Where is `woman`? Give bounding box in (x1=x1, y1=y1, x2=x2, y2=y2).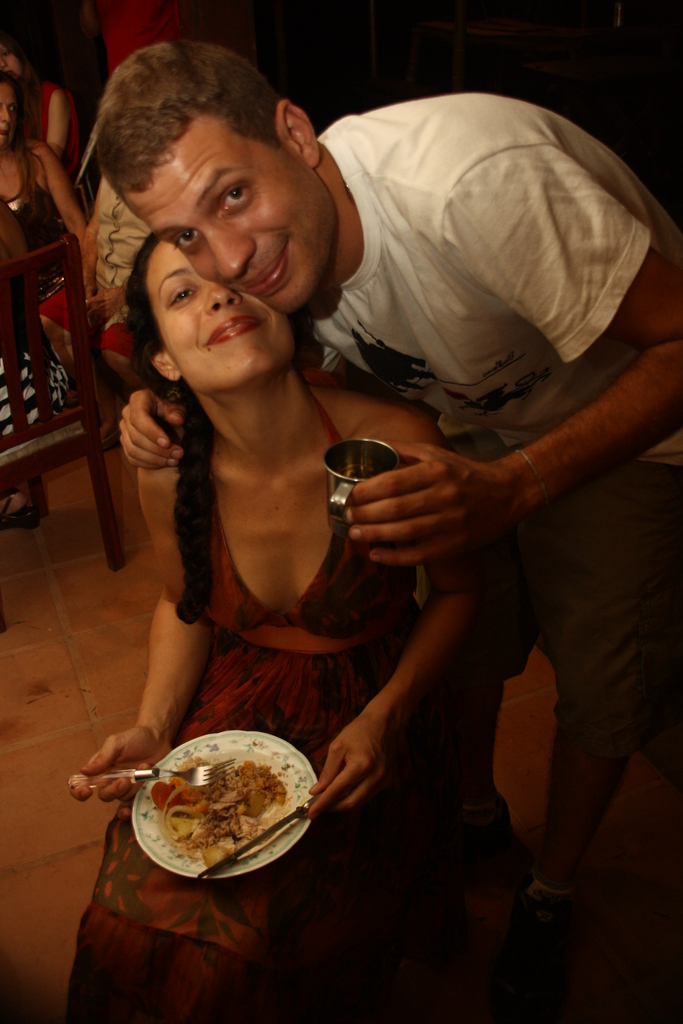
(x1=59, y1=227, x2=500, y2=1023).
